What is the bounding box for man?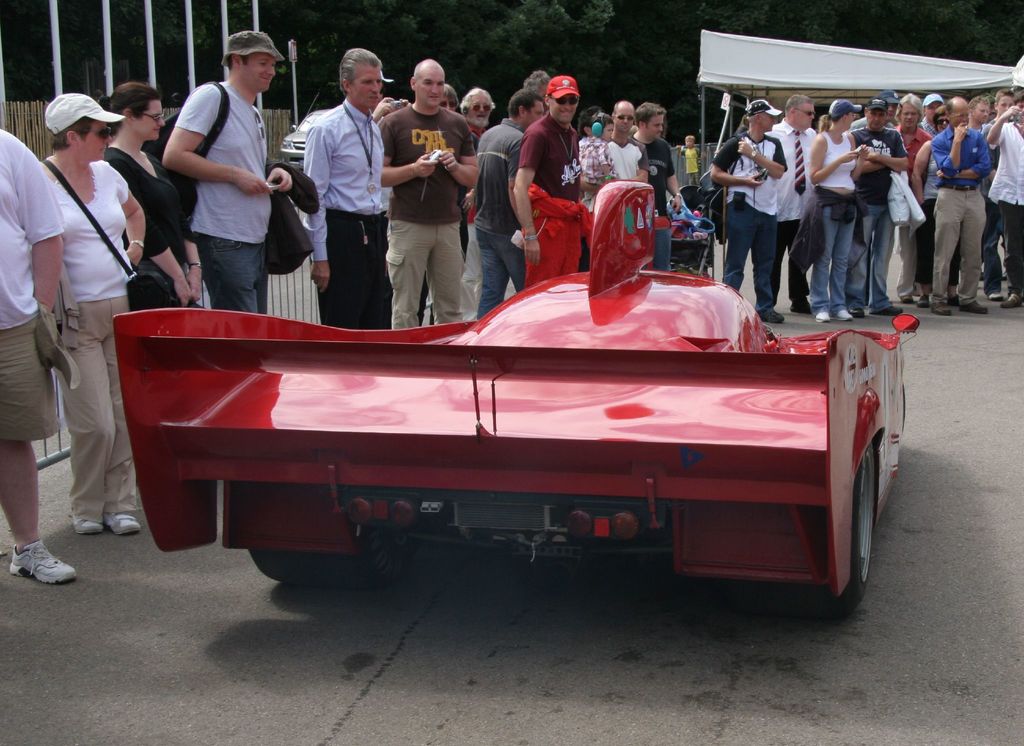
913/85/979/325.
